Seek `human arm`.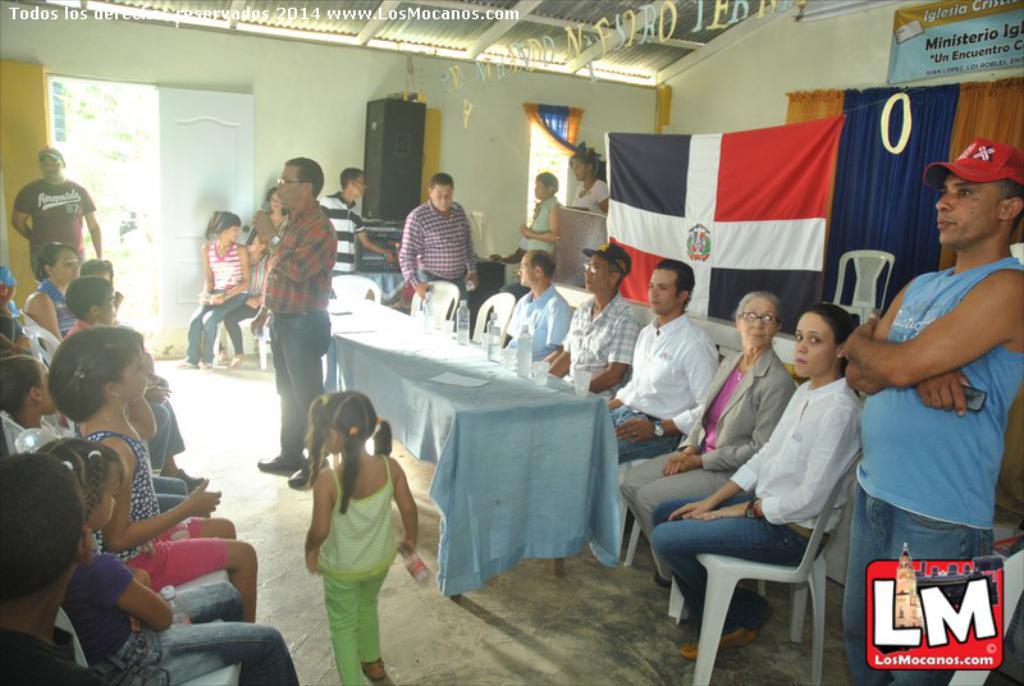
crop(390, 457, 434, 555).
